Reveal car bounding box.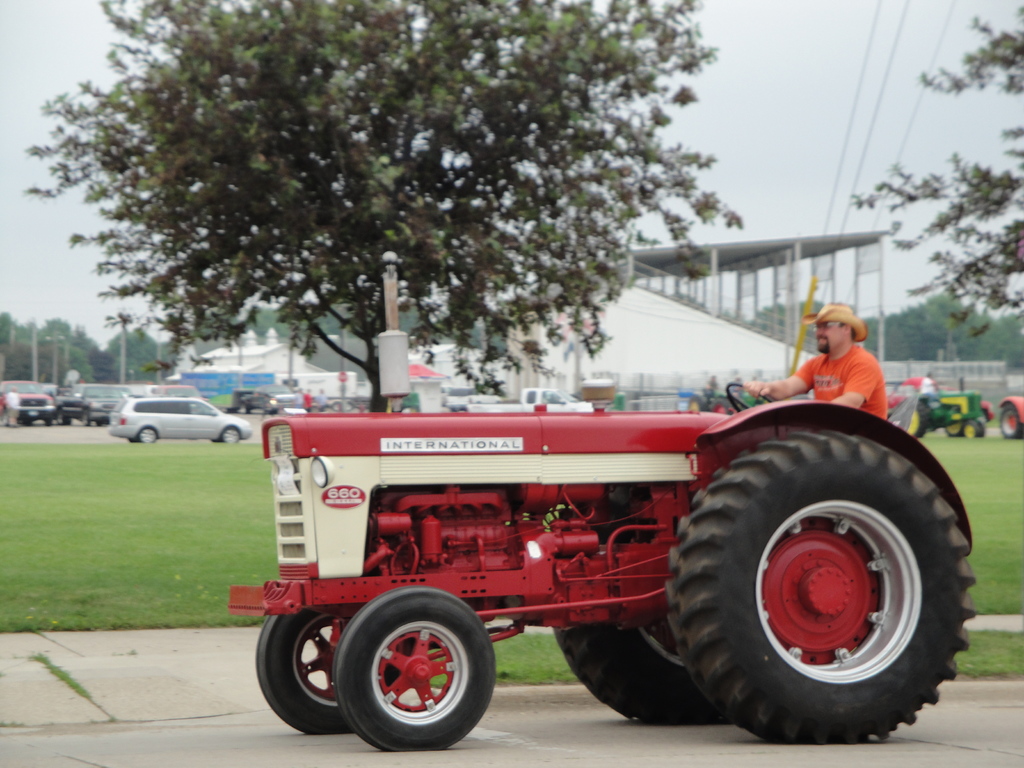
Revealed: select_region(126, 389, 253, 468).
